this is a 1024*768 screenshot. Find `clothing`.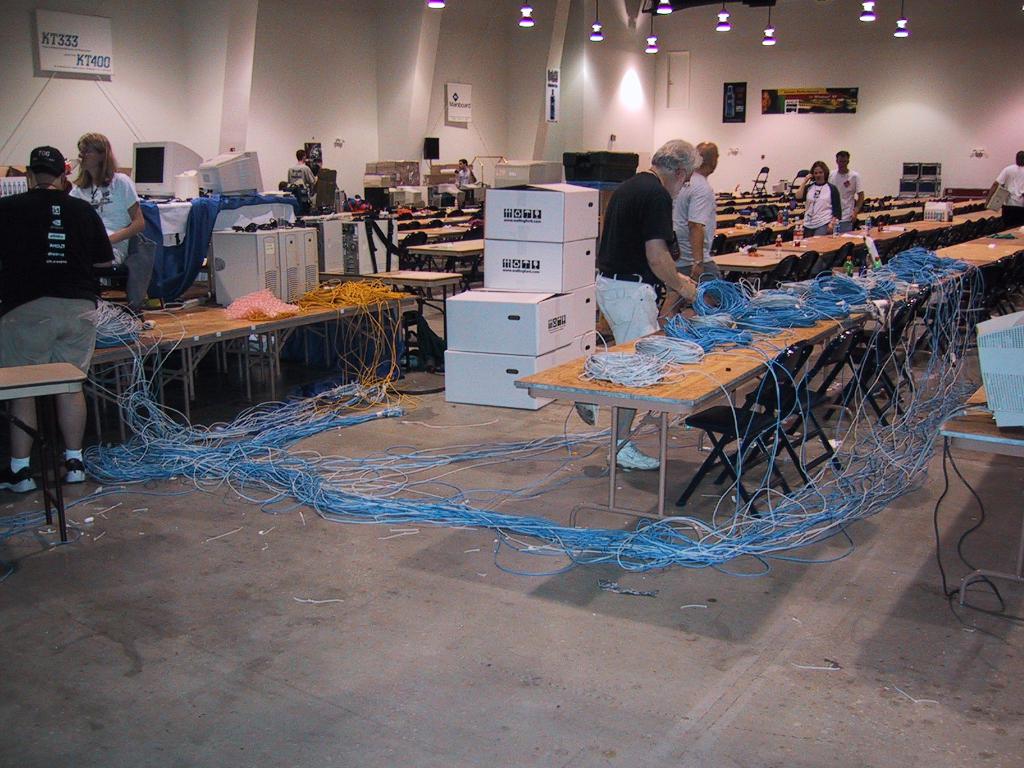
Bounding box: bbox=(592, 164, 669, 344).
